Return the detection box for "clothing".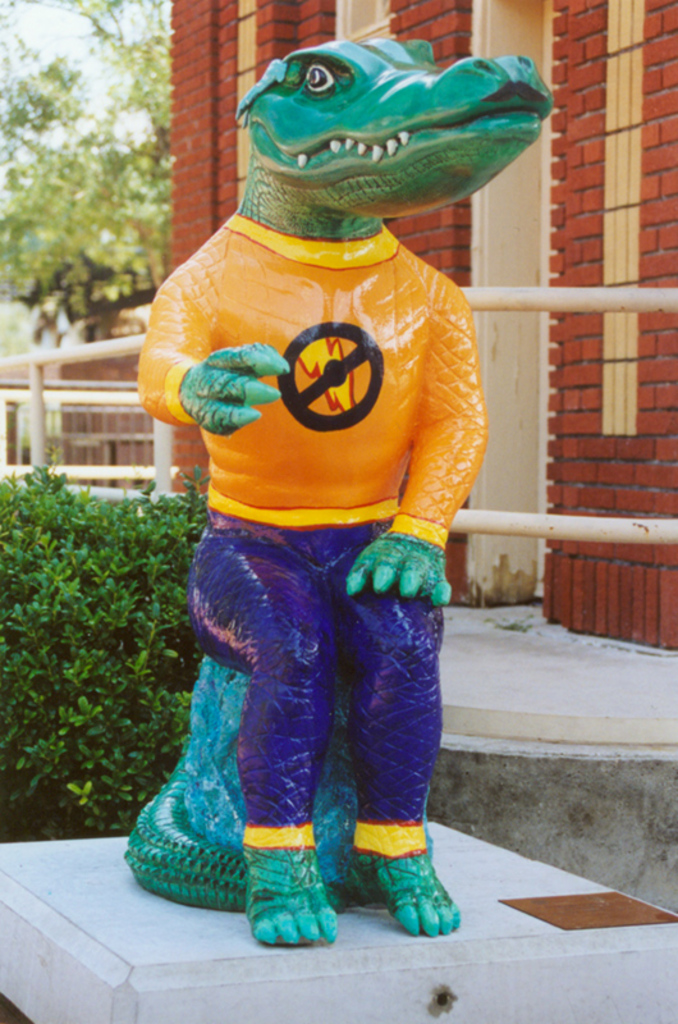
rect(136, 147, 484, 860).
